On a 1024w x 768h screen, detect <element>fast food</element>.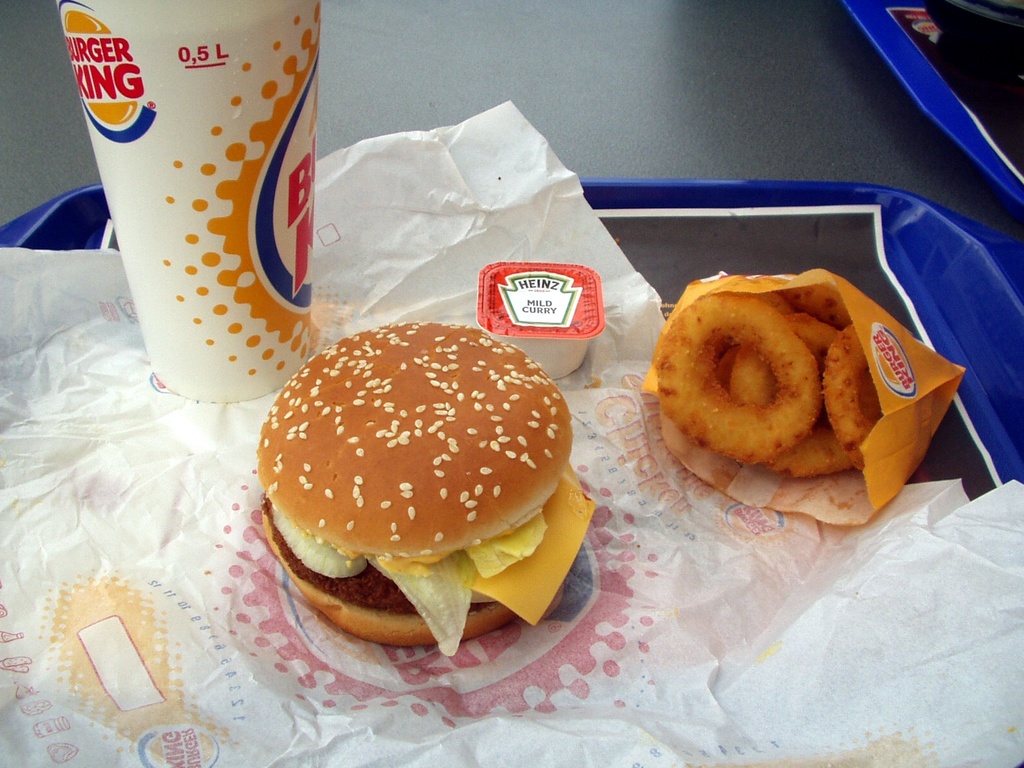
detection(819, 326, 896, 489).
